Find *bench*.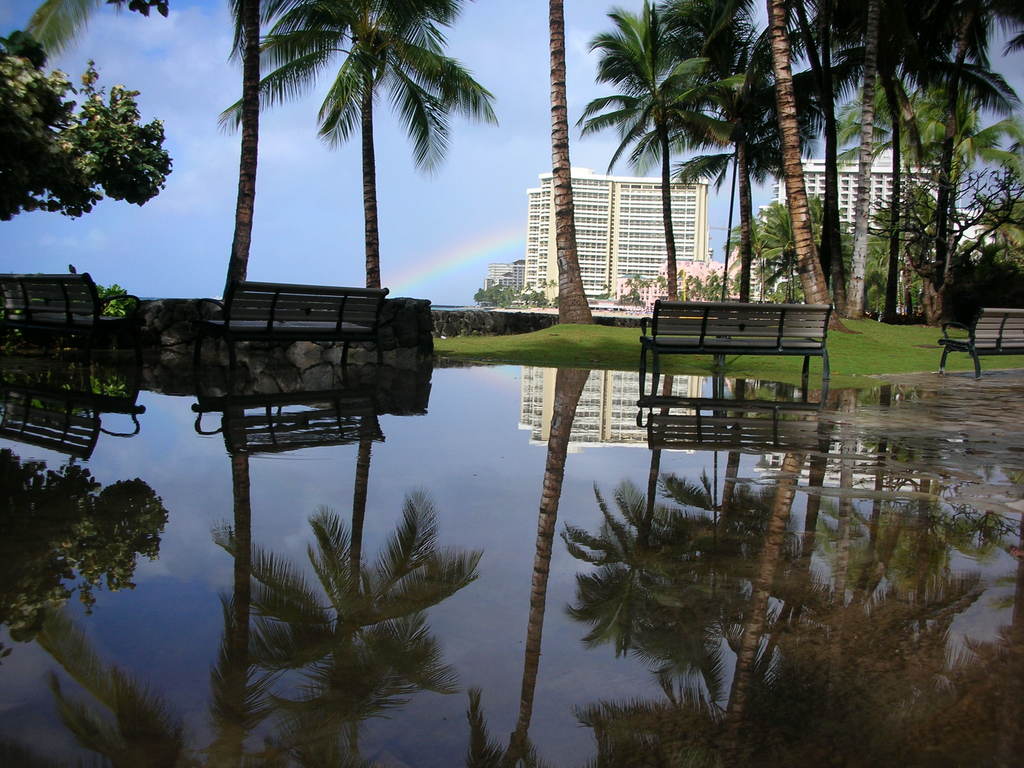
select_region(0, 268, 143, 363).
